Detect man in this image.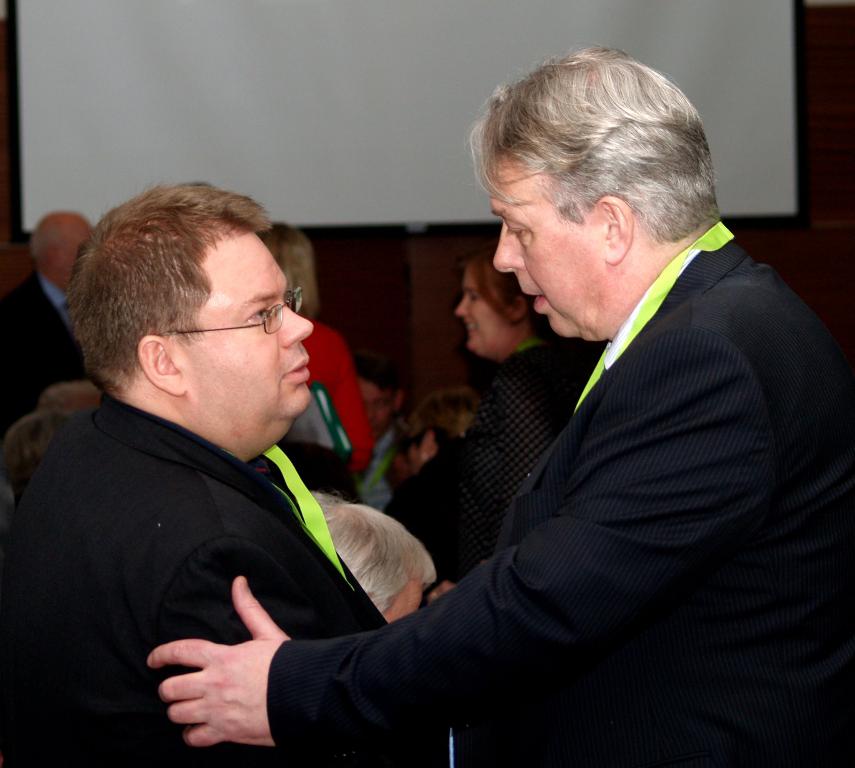
Detection: bbox=[0, 183, 413, 767].
